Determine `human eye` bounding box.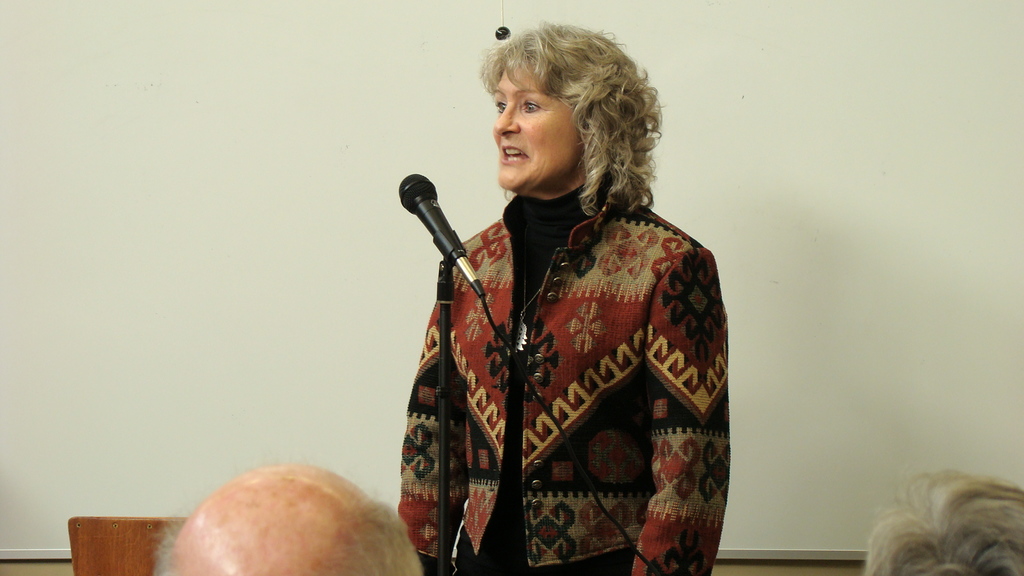
Determined: [left=493, top=96, right=509, bottom=116].
